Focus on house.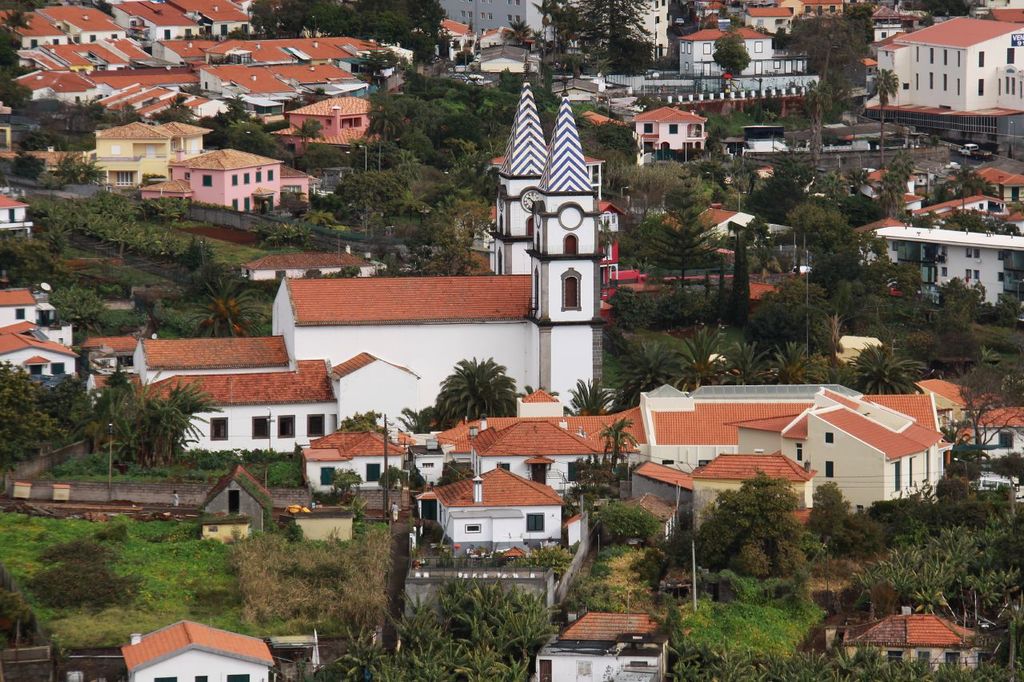
Focused at box(115, 616, 275, 681).
